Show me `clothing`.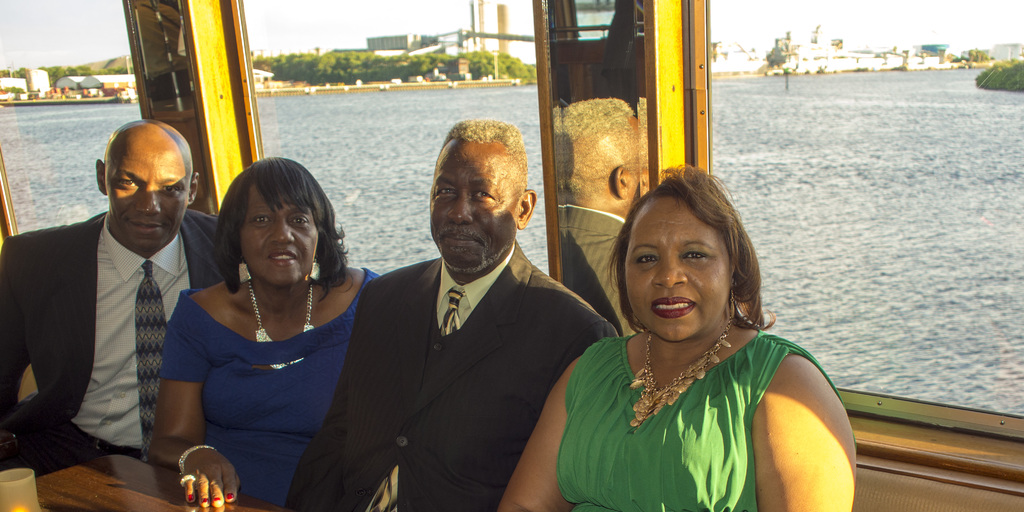
`clothing` is here: l=168, t=278, r=371, b=511.
